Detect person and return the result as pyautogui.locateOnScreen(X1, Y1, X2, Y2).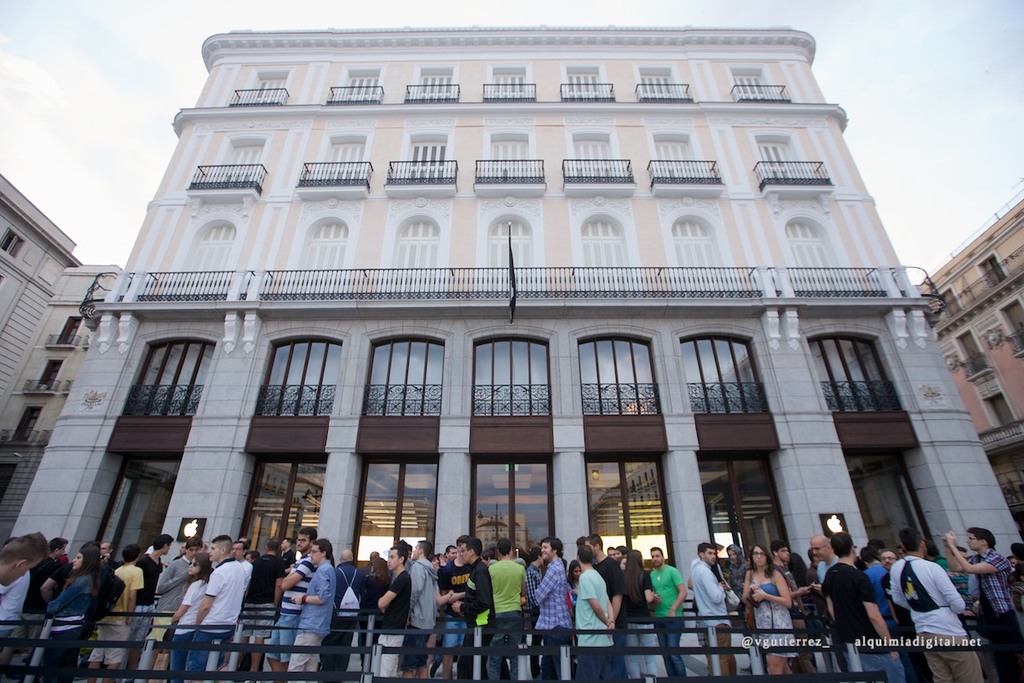
pyautogui.locateOnScreen(531, 531, 574, 682).
